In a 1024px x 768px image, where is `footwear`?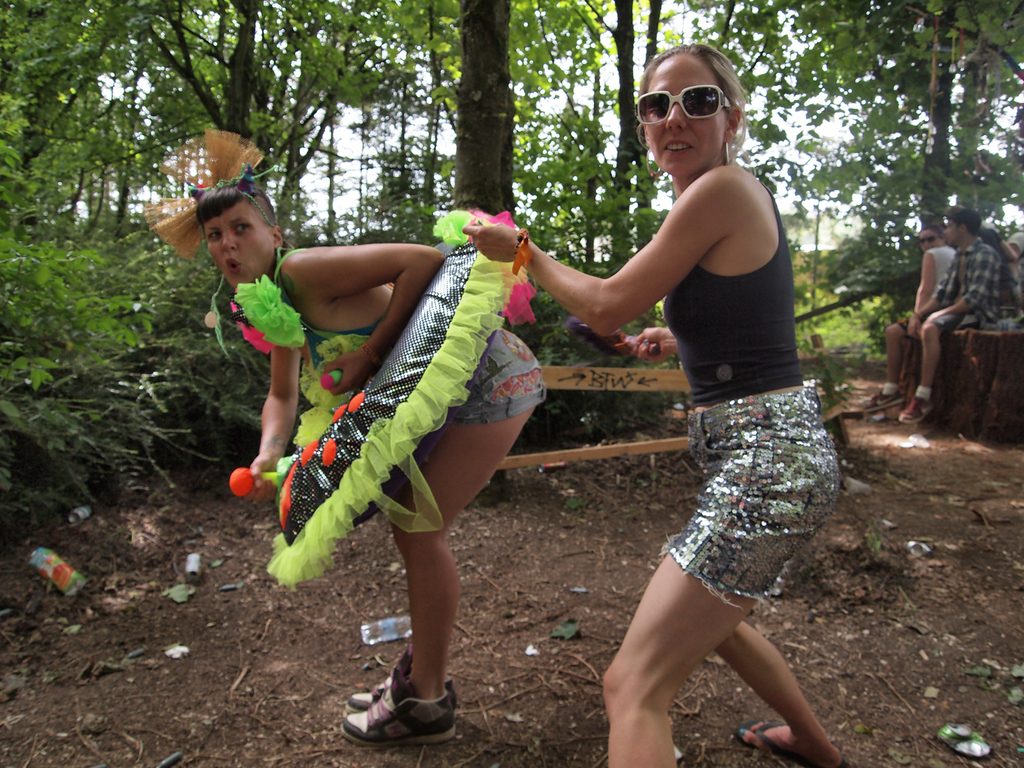
[x1=861, y1=388, x2=900, y2=409].
